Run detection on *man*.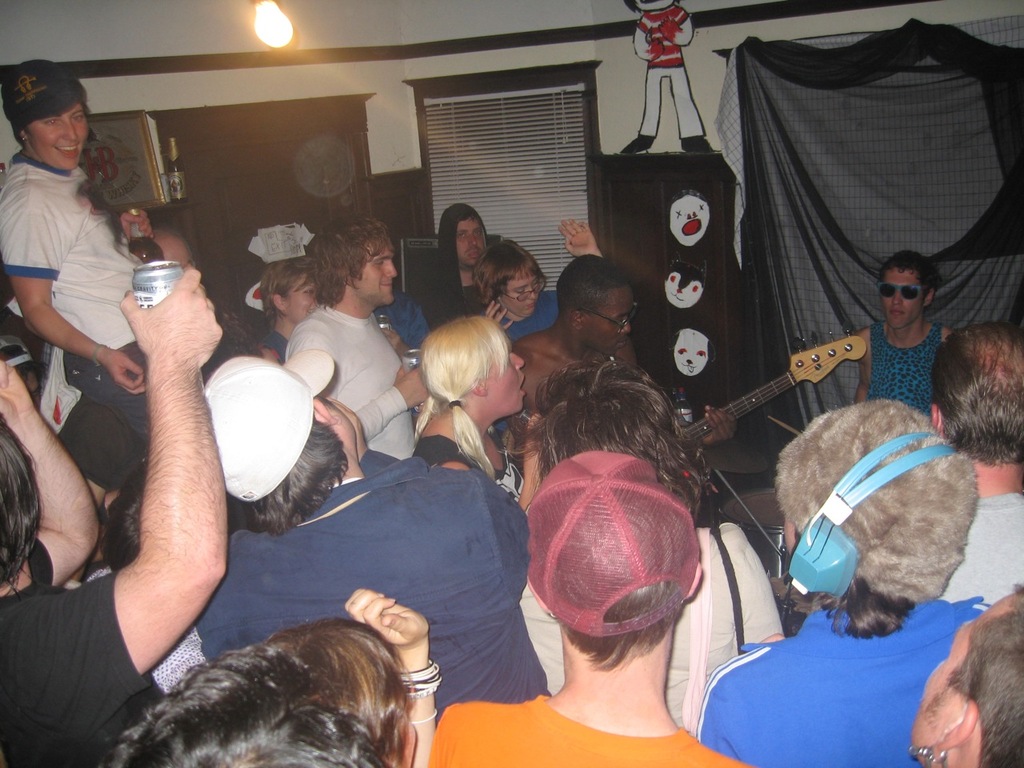
Result: box=[423, 450, 746, 767].
